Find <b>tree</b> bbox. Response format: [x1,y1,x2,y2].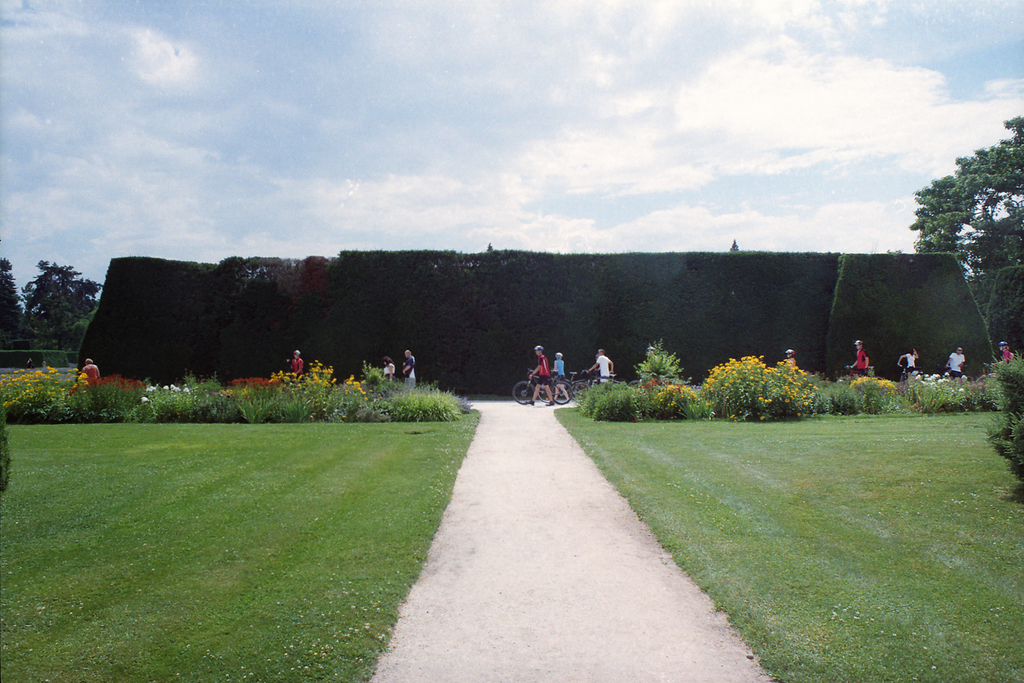
[190,259,316,383].
